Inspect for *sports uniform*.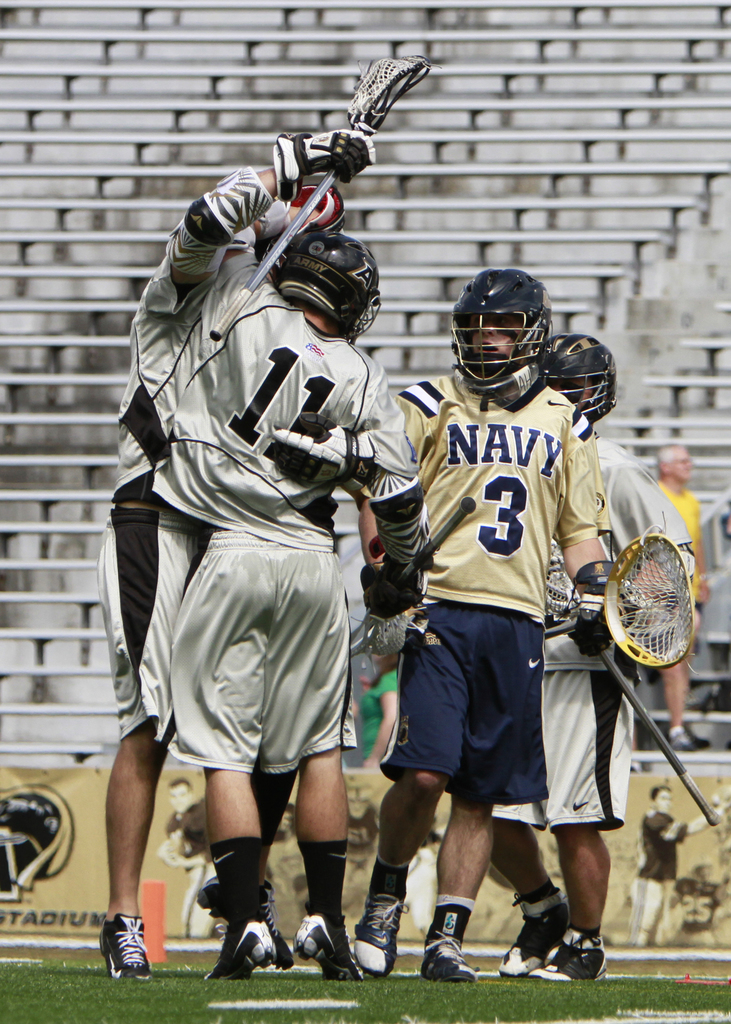
Inspection: region(153, 223, 356, 790).
